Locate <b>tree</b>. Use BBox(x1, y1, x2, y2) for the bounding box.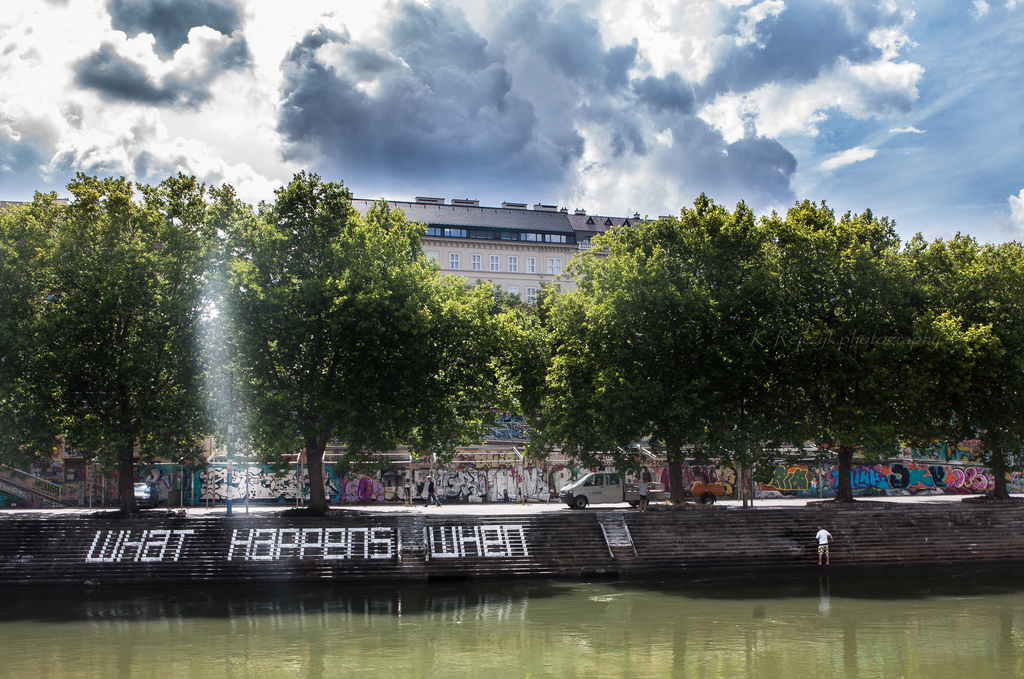
BBox(0, 188, 88, 470).
